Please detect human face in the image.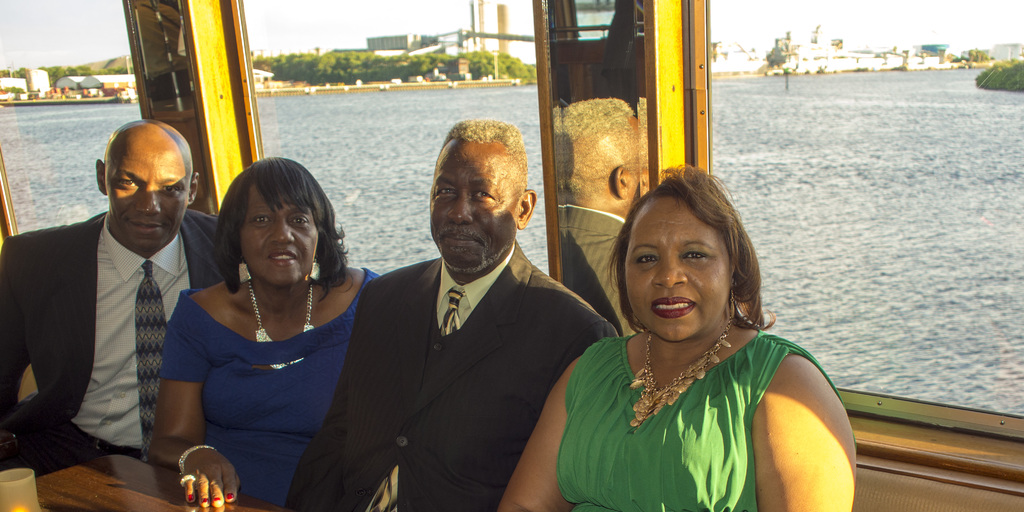
locate(102, 129, 194, 249).
